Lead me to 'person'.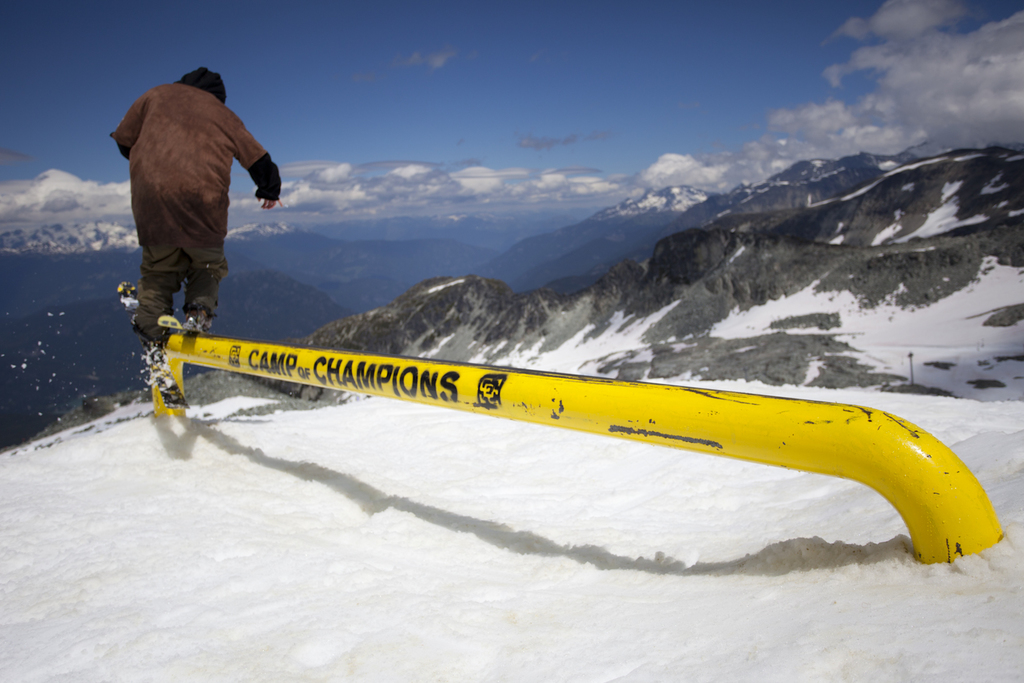
Lead to detection(104, 40, 281, 390).
